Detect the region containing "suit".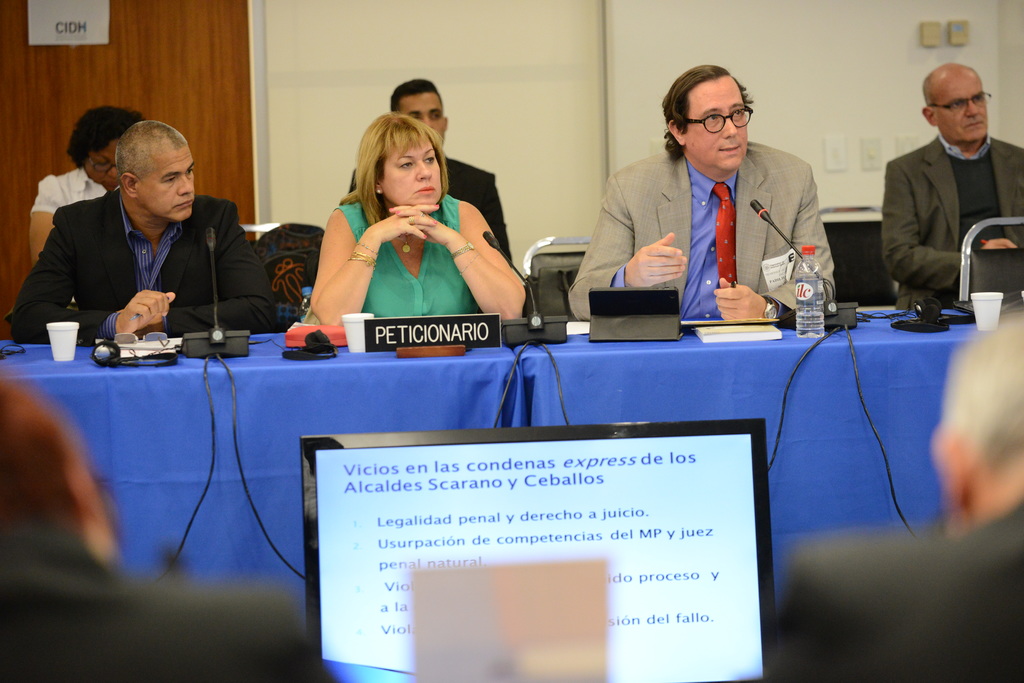
l=883, t=136, r=1023, b=311.
